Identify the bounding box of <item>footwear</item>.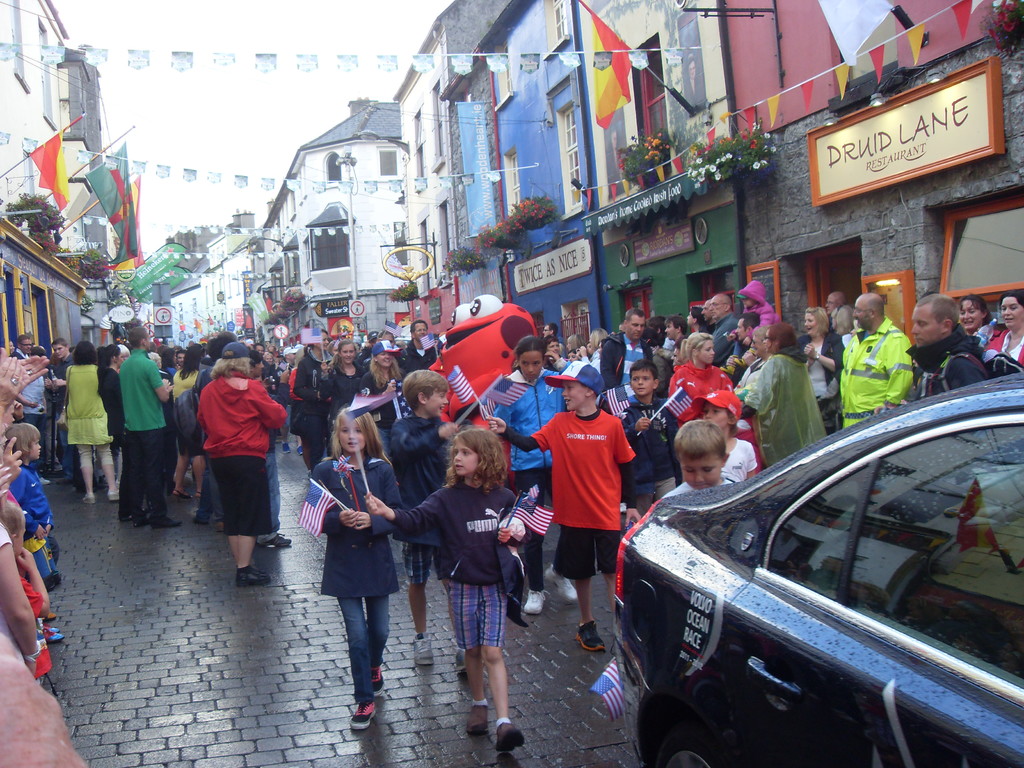
locate(294, 444, 307, 456).
